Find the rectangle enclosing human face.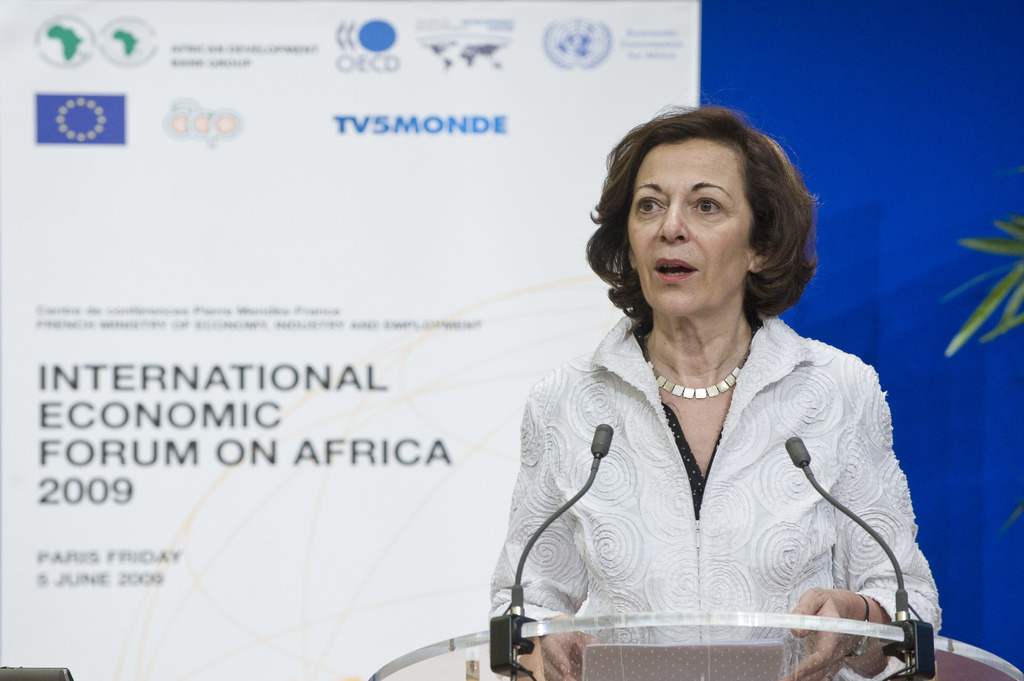
626,143,751,316.
